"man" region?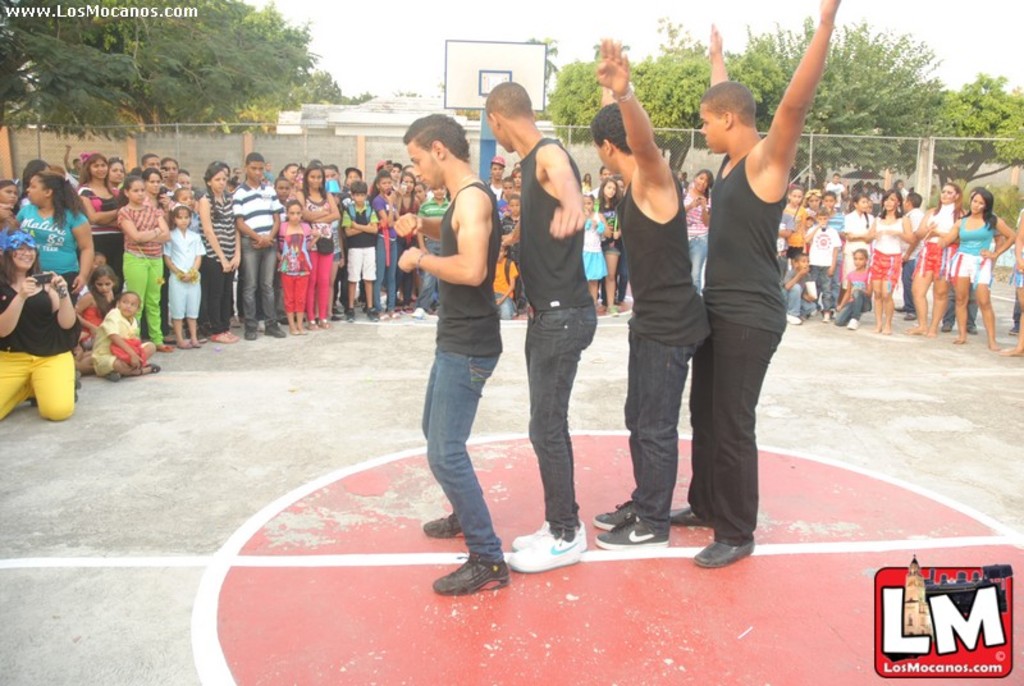
locate(476, 77, 598, 576)
